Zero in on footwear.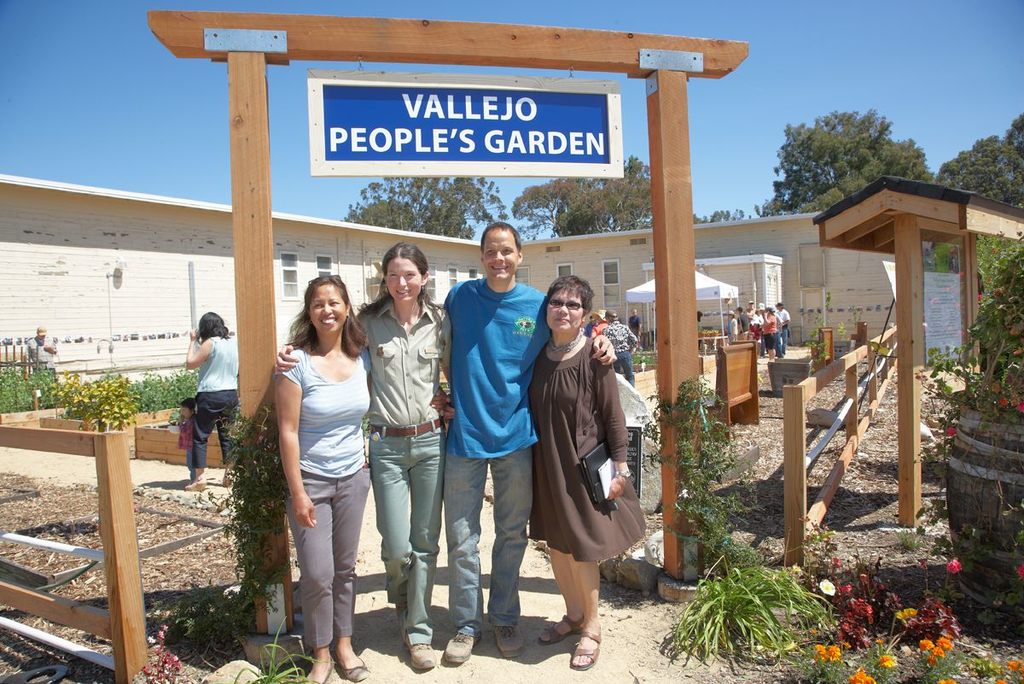
Zeroed in: (536,613,583,646).
